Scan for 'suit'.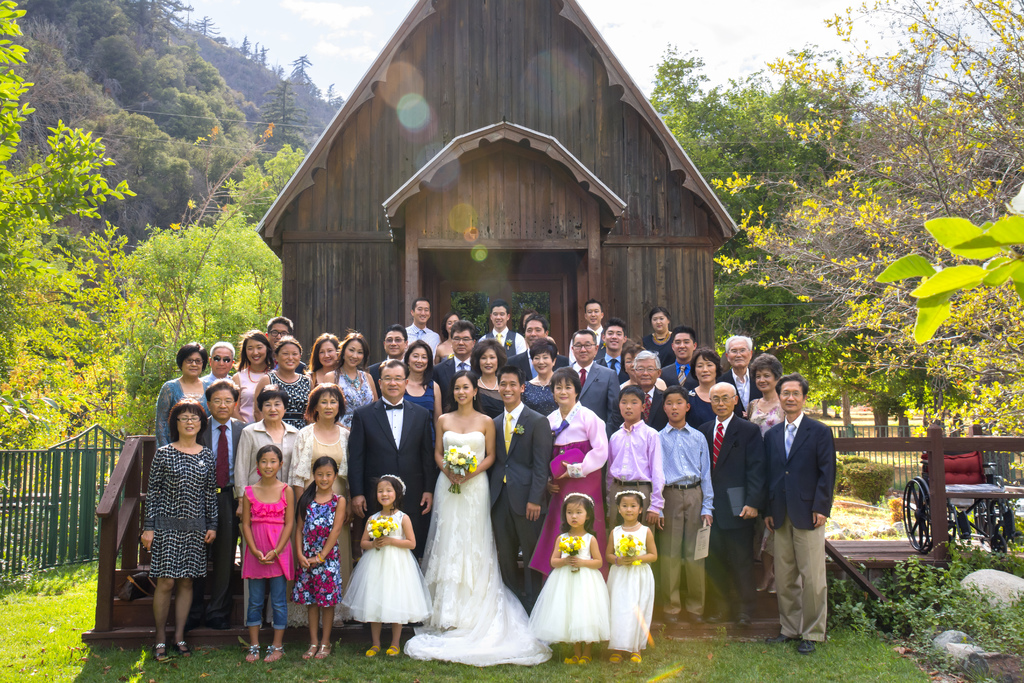
Scan result: (196,415,248,620).
